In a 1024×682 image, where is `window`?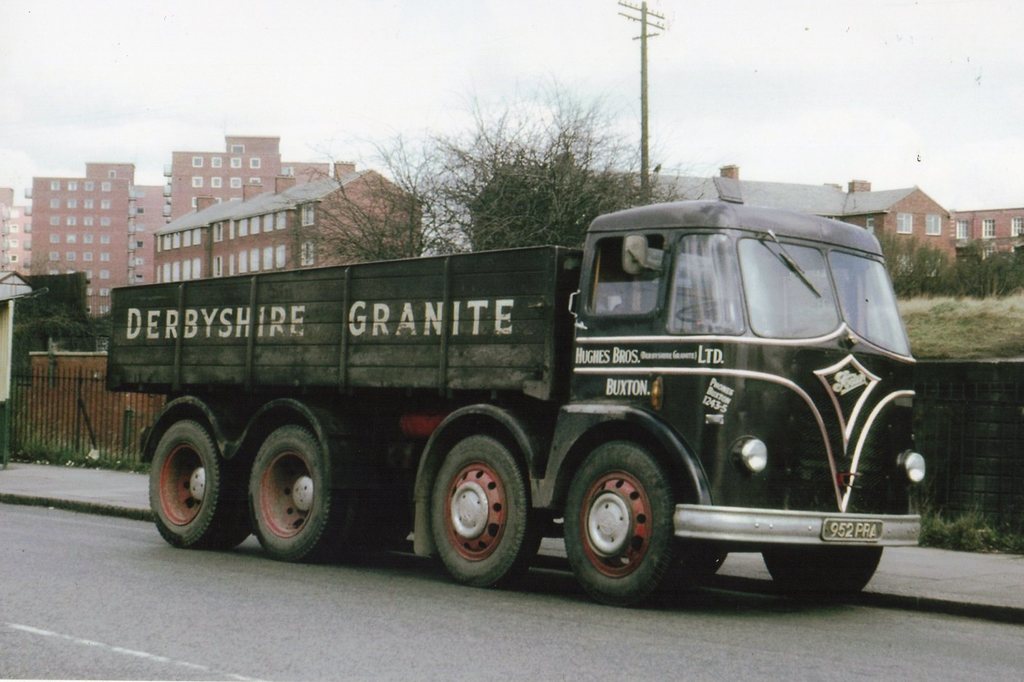
250, 158, 261, 169.
